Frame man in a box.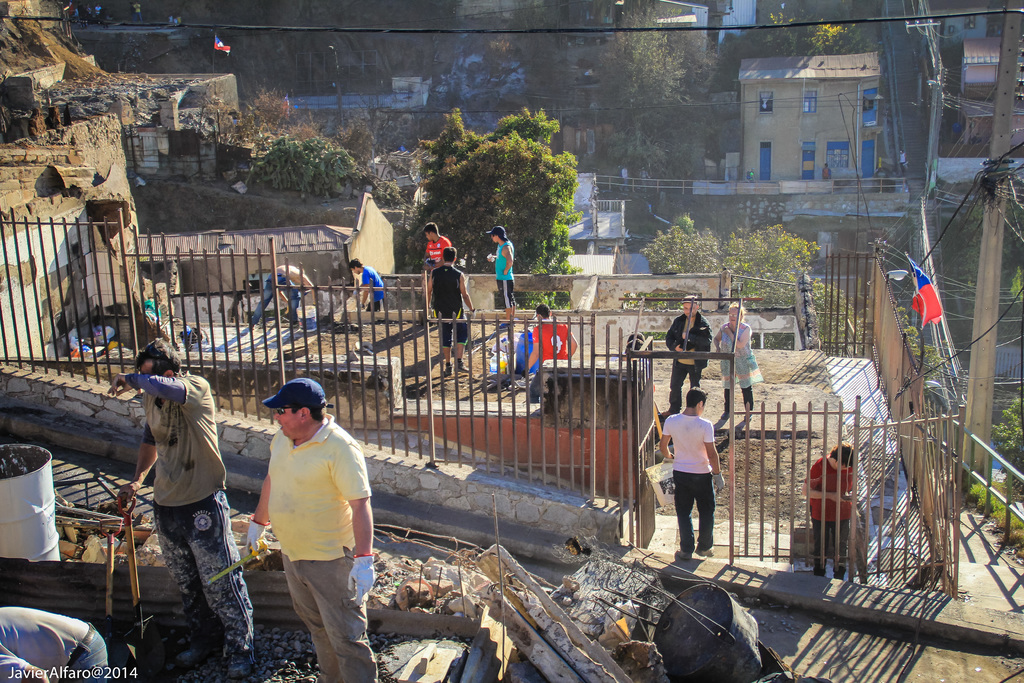
pyautogui.locateOnScreen(0, 607, 106, 682).
